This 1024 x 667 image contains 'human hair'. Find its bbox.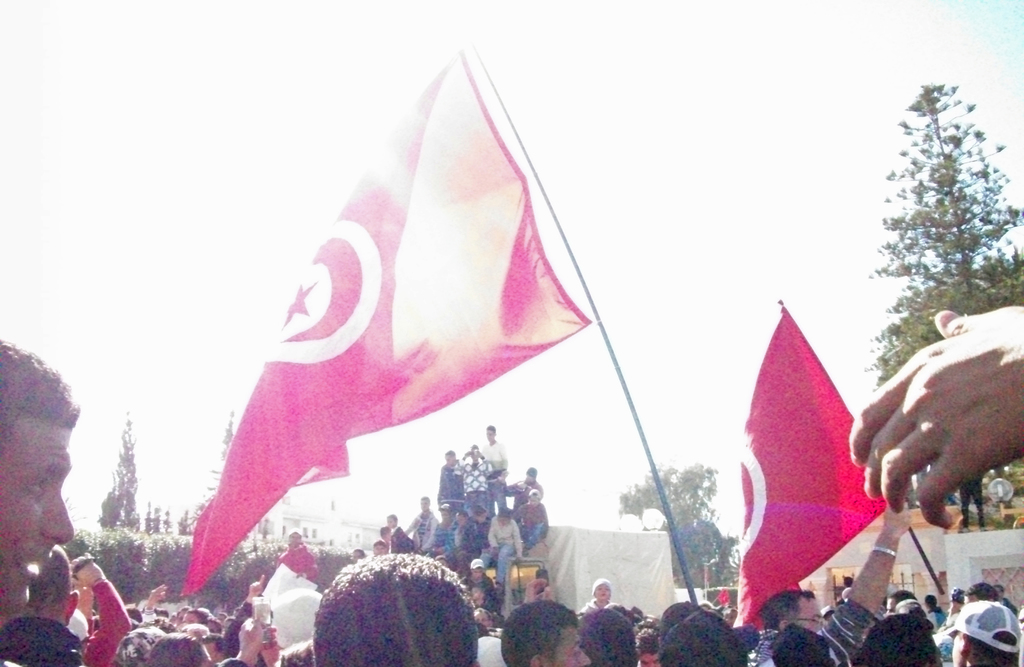
crop(188, 607, 211, 627).
